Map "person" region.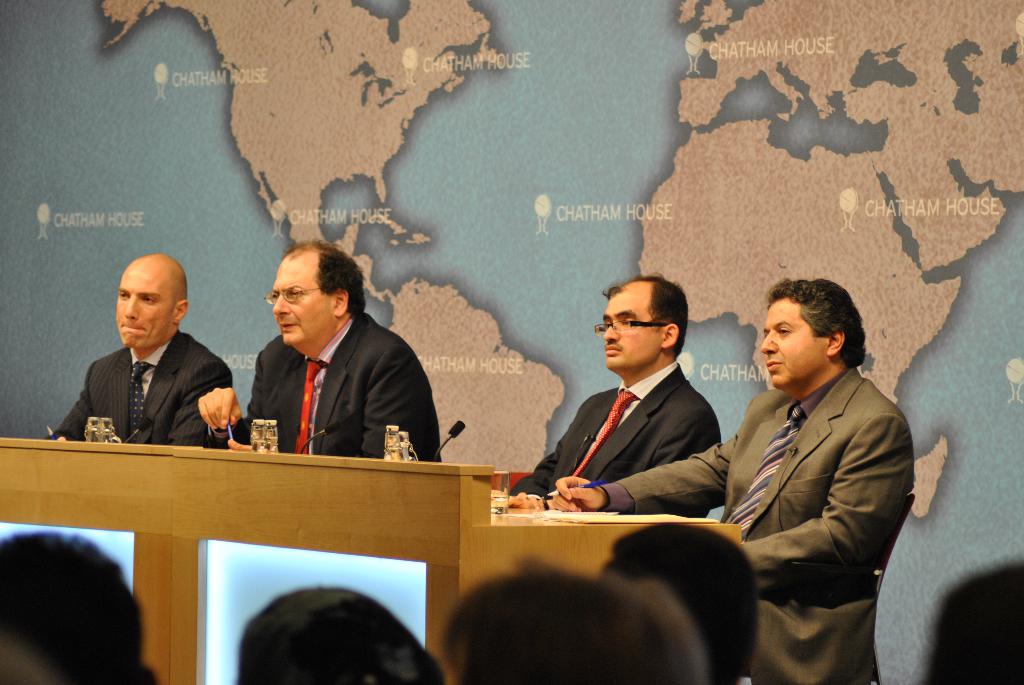
Mapped to (left=238, top=584, right=439, bottom=684).
